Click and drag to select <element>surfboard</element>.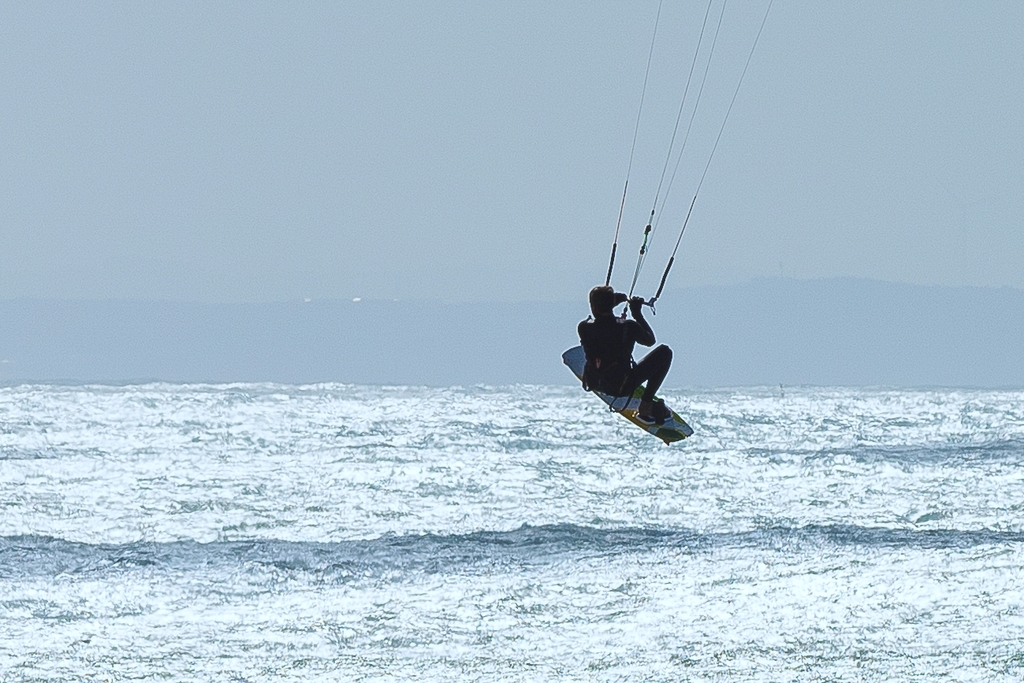
Selection: region(562, 347, 695, 447).
